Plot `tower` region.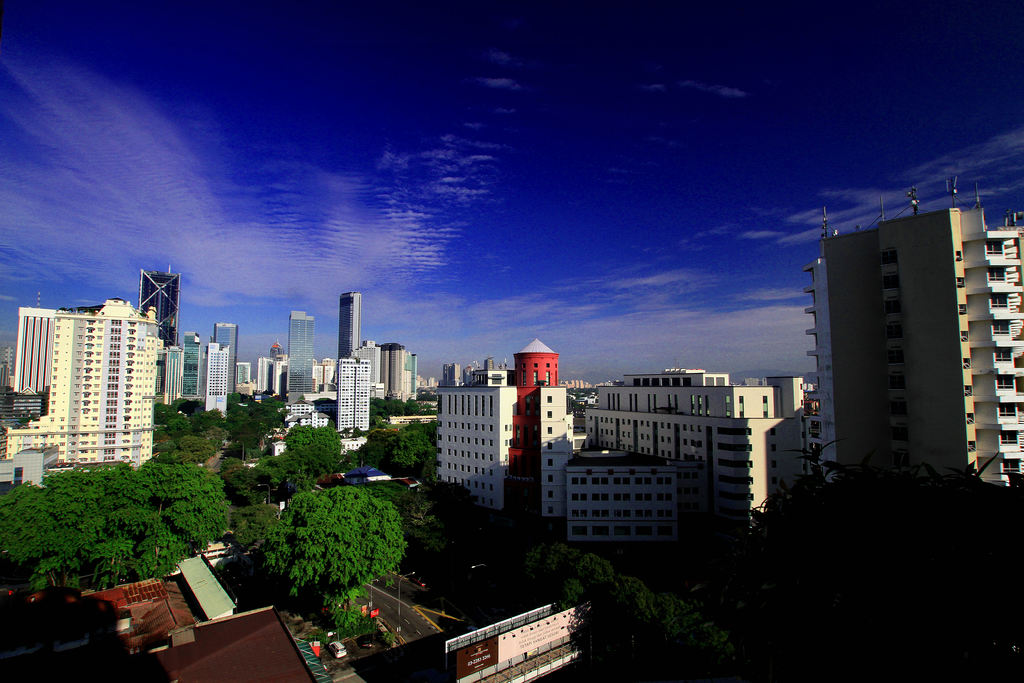
Plotted at (x1=383, y1=342, x2=424, y2=402).
